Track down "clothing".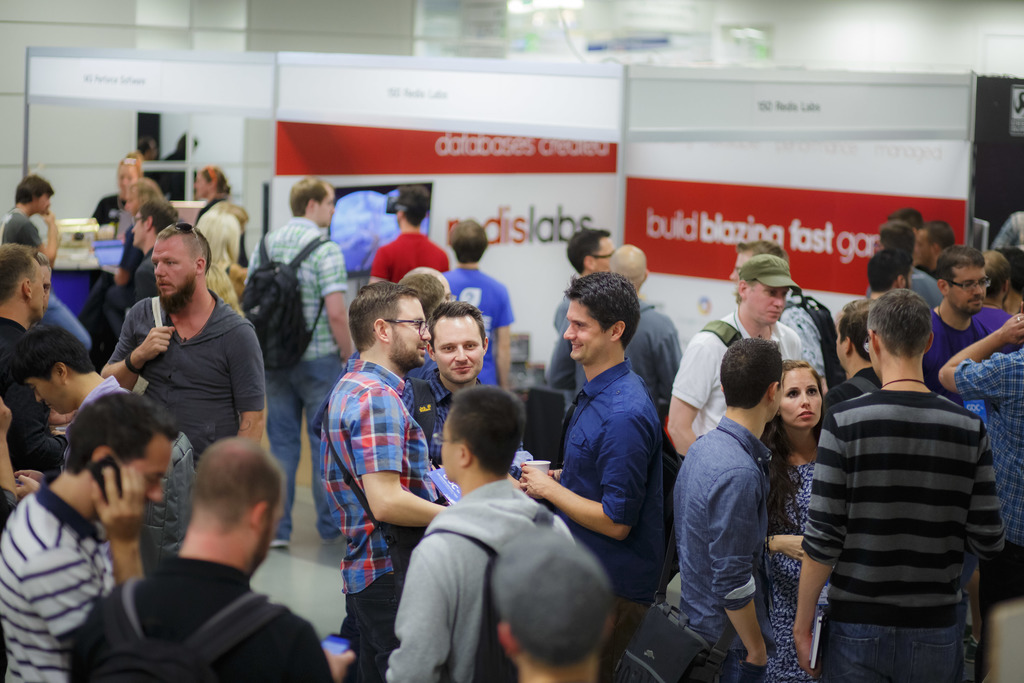
Tracked to (left=764, top=454, right=817, bottom=682).
